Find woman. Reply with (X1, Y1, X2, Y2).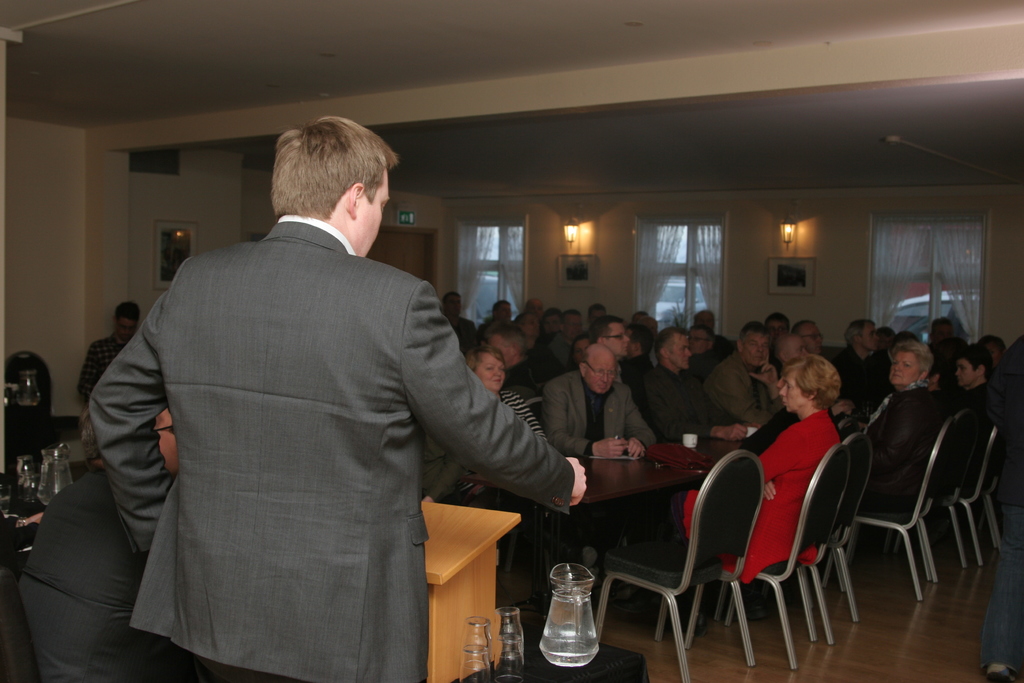
(542, 309, 563, 342).
